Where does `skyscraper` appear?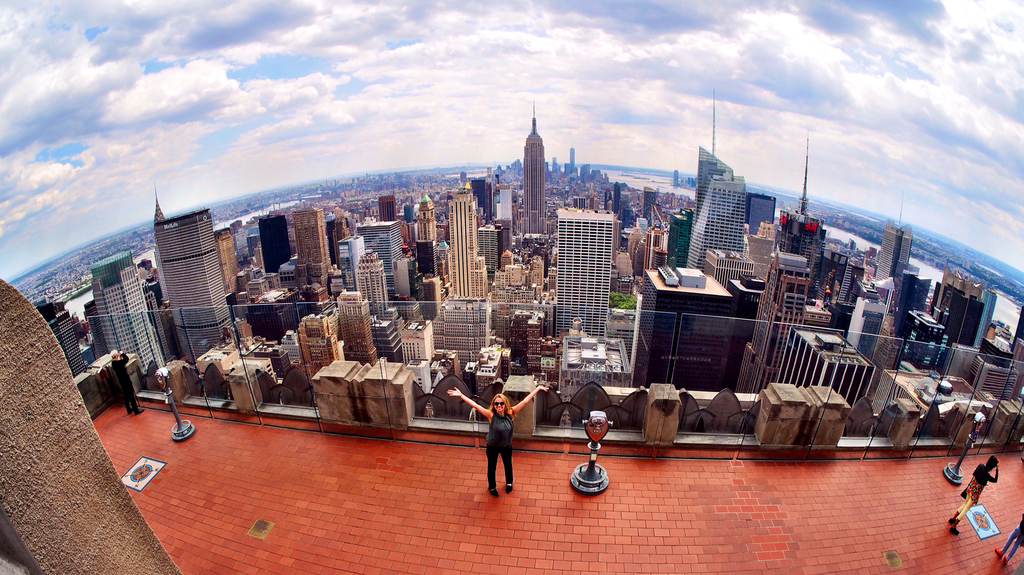
Appears at box=[87, 252, 163, 364].
